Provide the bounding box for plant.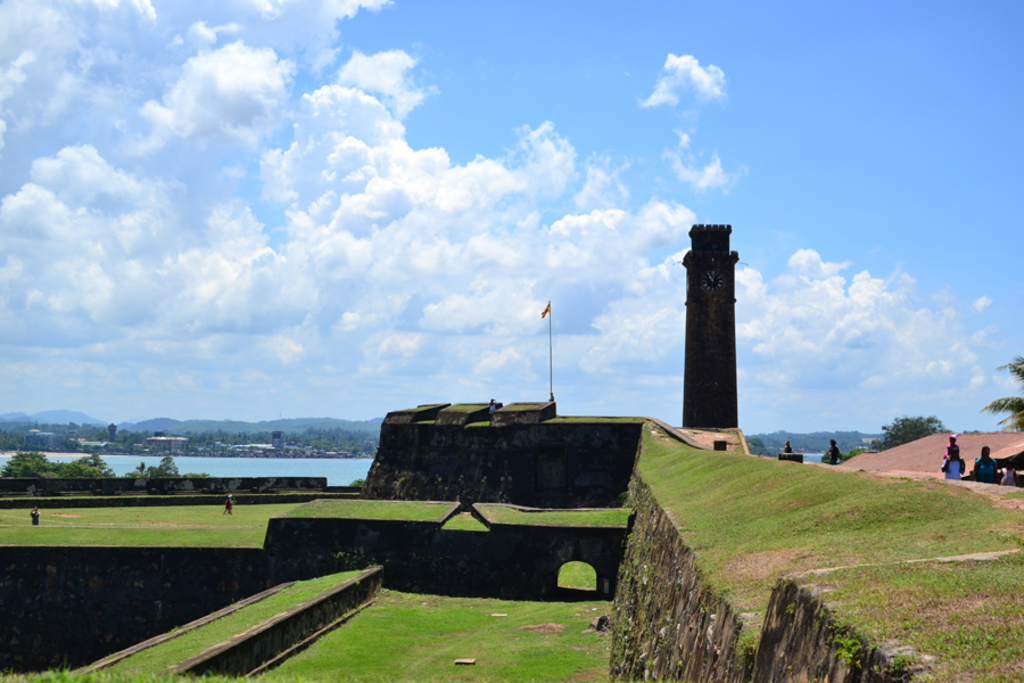
<box>0,499,303,551</box>.
